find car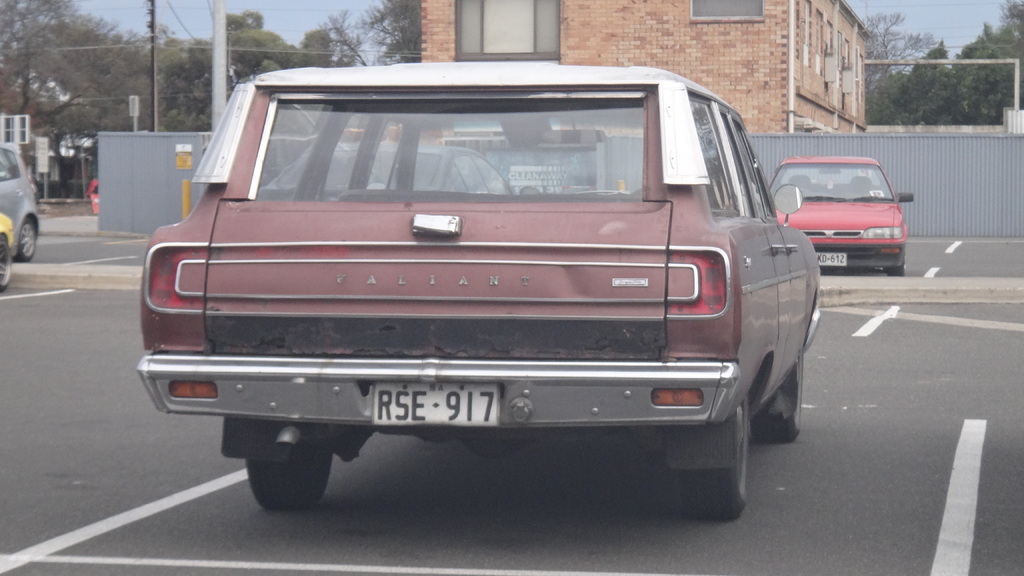
locate(0, 148, 40, 263)
